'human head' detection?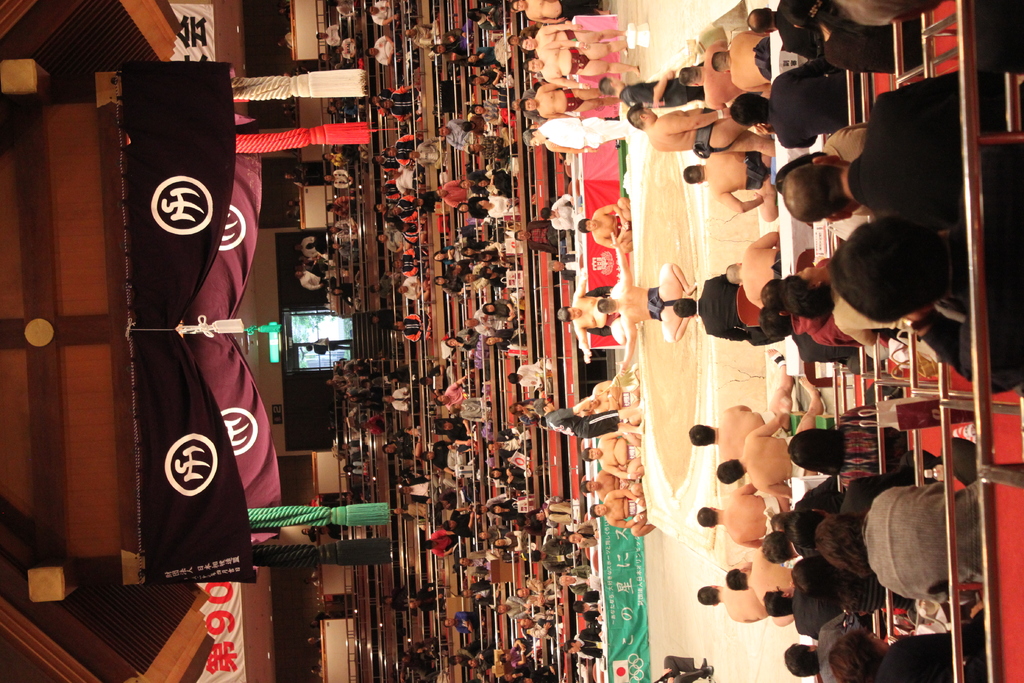
<region>696, 584, 722, 606</region>
